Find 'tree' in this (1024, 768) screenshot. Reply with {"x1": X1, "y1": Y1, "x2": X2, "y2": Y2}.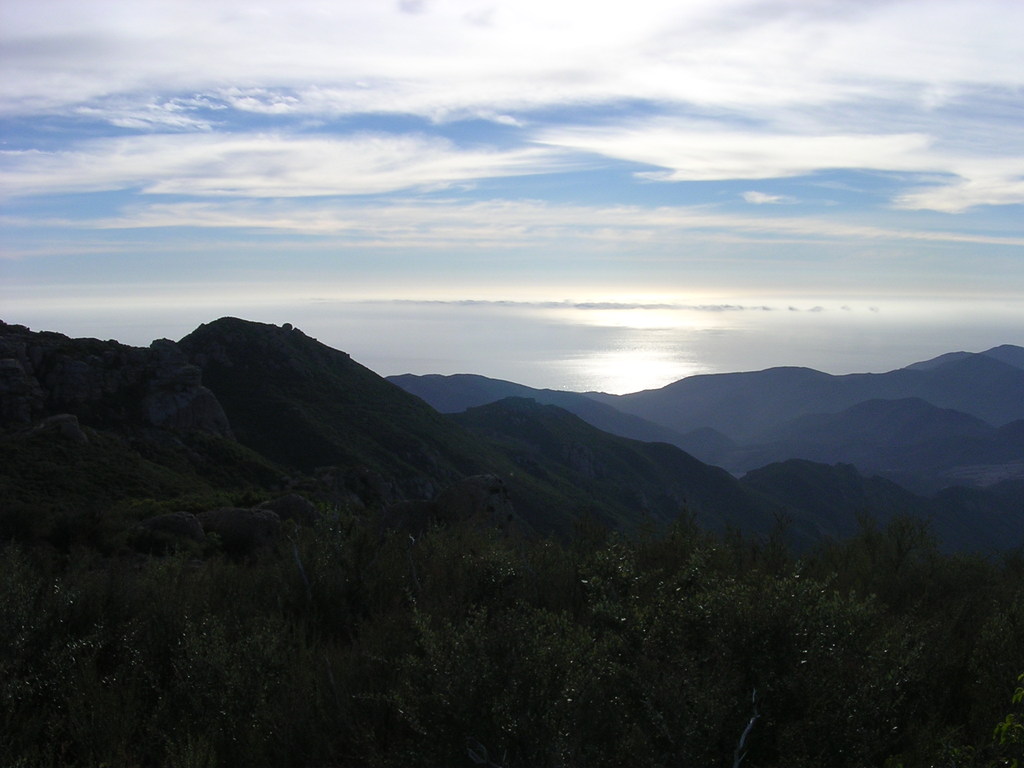
{"x1": 636, "y1": 566, "x2": 905, "y2": 767}.
